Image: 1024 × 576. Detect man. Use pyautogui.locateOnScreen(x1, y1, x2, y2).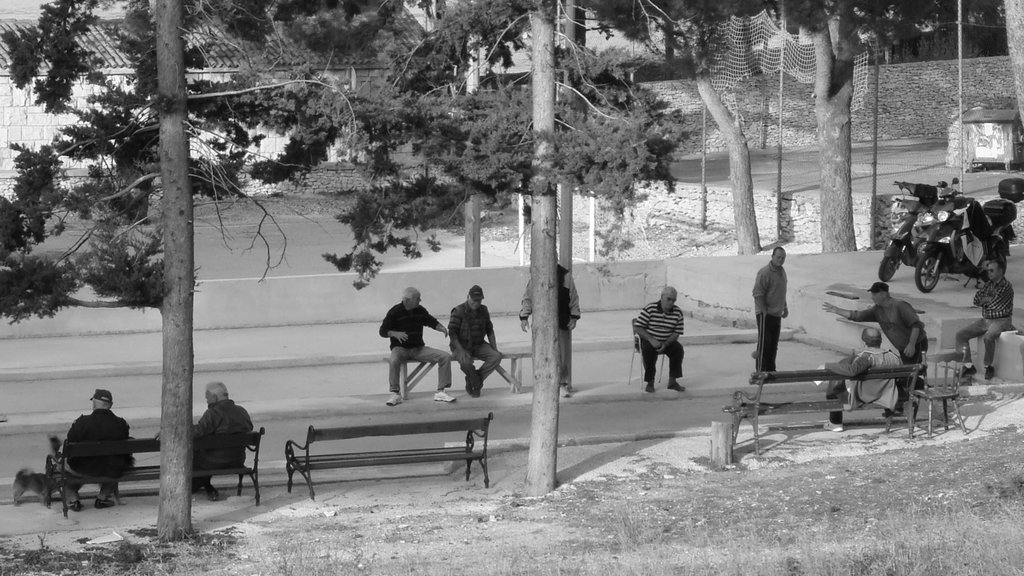
pyautogui.locateOnScreen(517, 254, 583, 406).
